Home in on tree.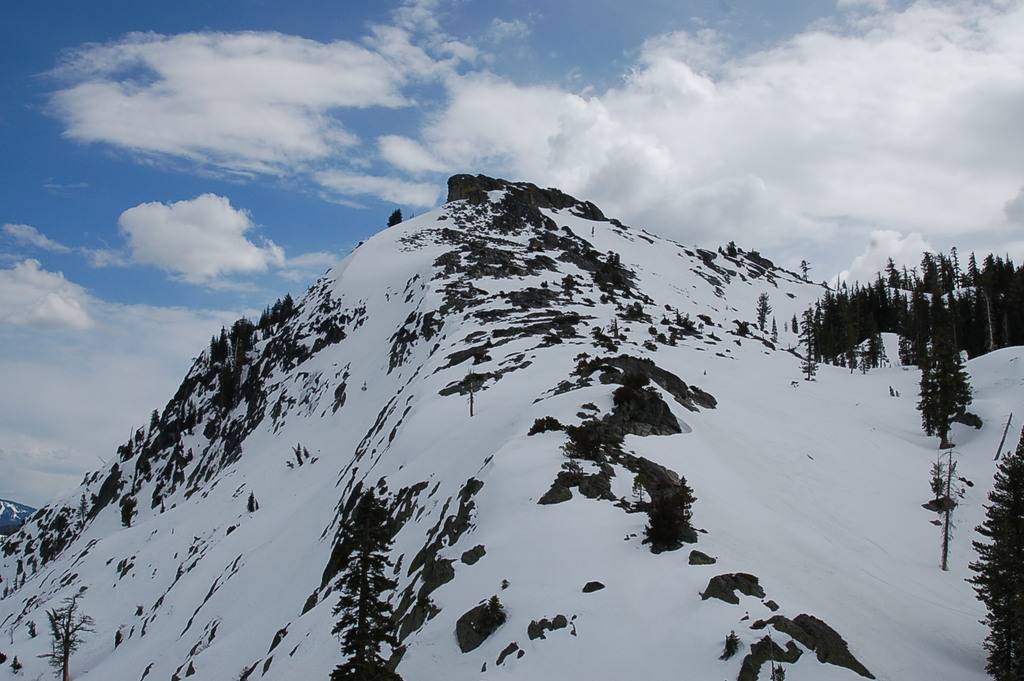
Homed in at {"left": 465, "top": 368, "right": 479, "bottom": 415}.
